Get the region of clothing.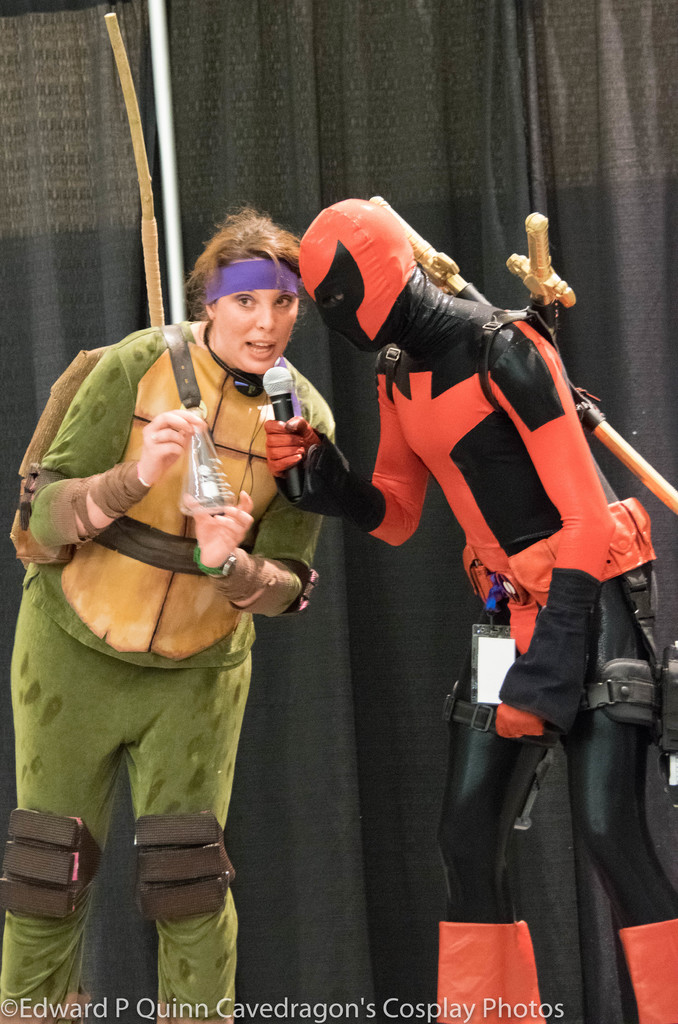
319/299/677/1023.
